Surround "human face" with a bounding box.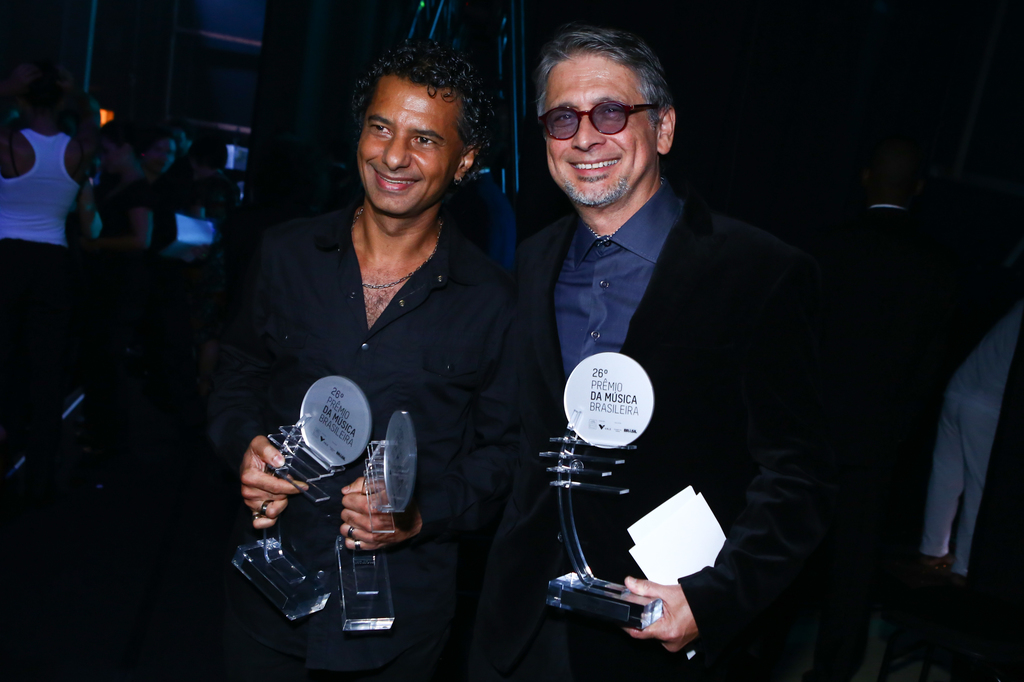
<box>542,49,653,209</box>.
